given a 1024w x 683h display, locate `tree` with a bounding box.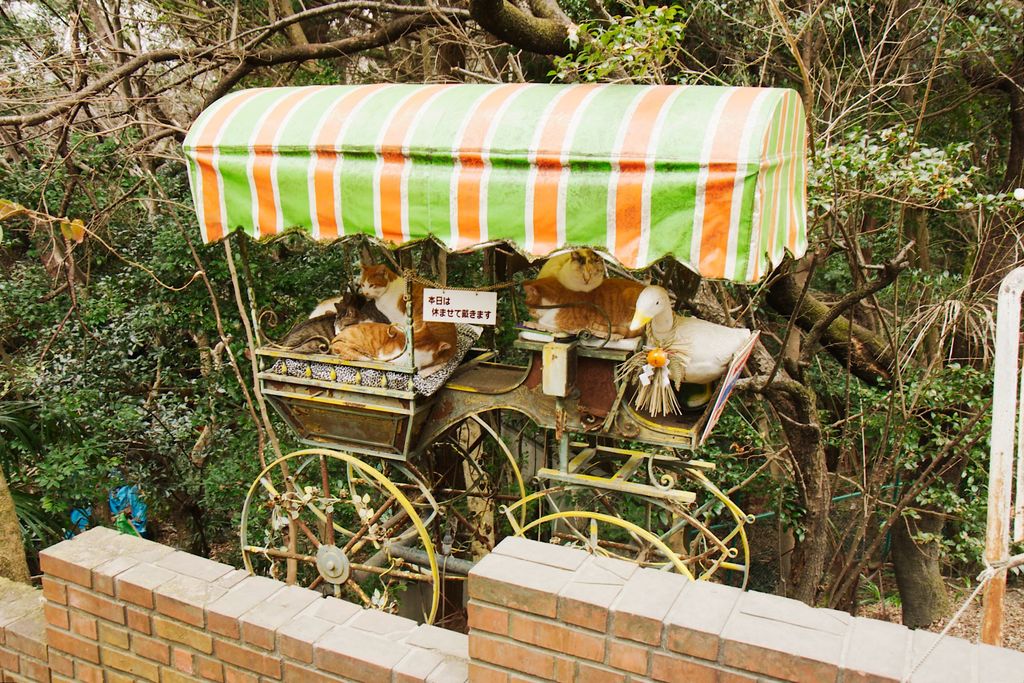
Located: crop(0, 0, 1023, 634).
